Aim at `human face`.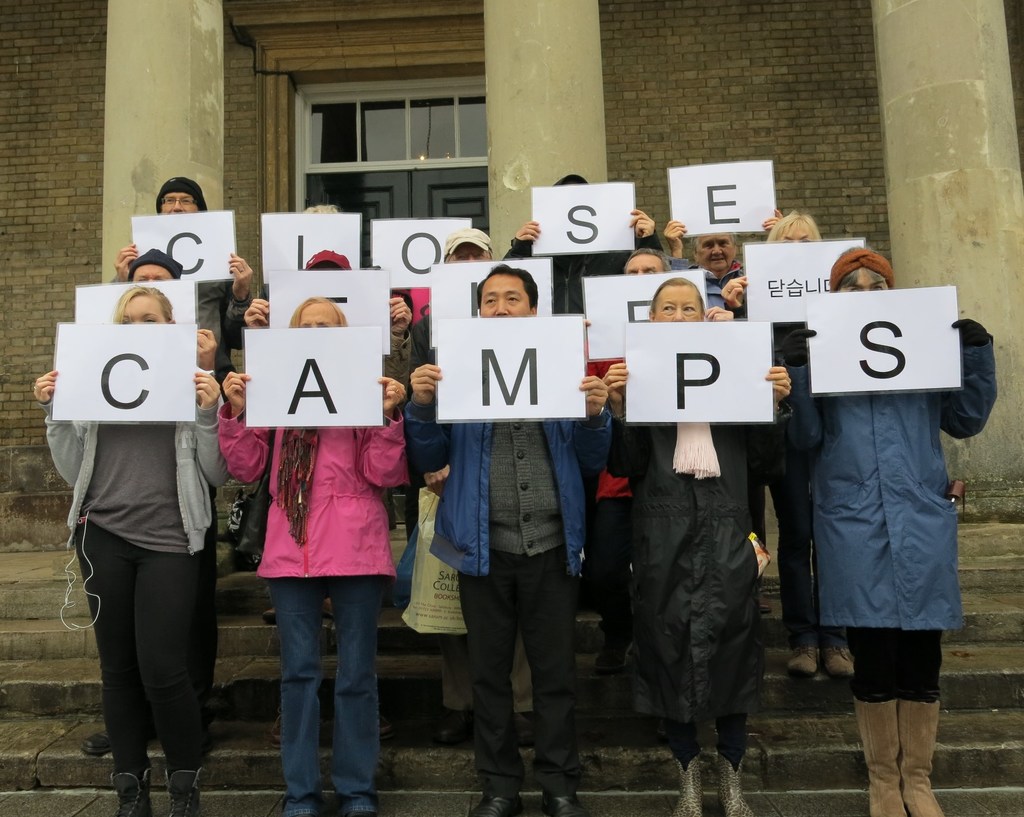
Aimed at rect(122, 297, 165, 325).
